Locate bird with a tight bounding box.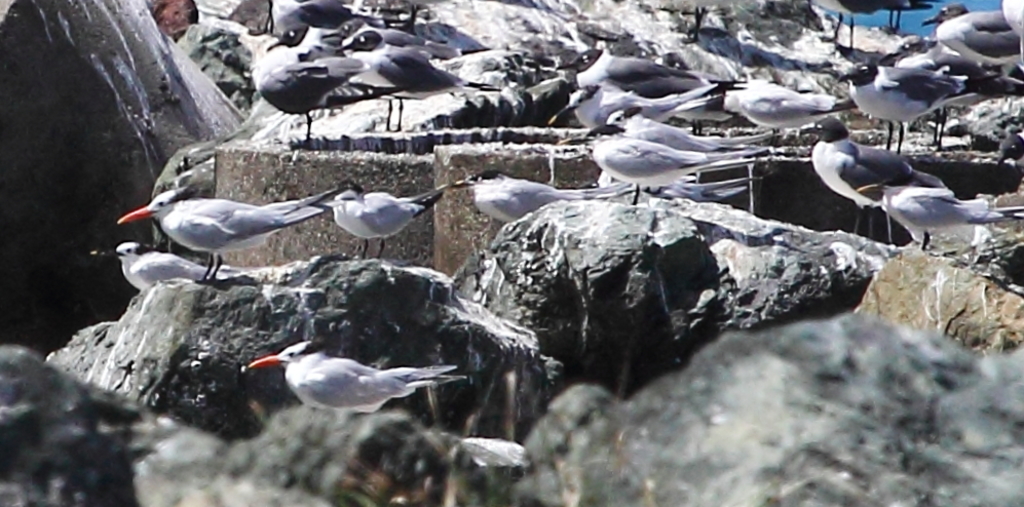
(455,167,637,226).
